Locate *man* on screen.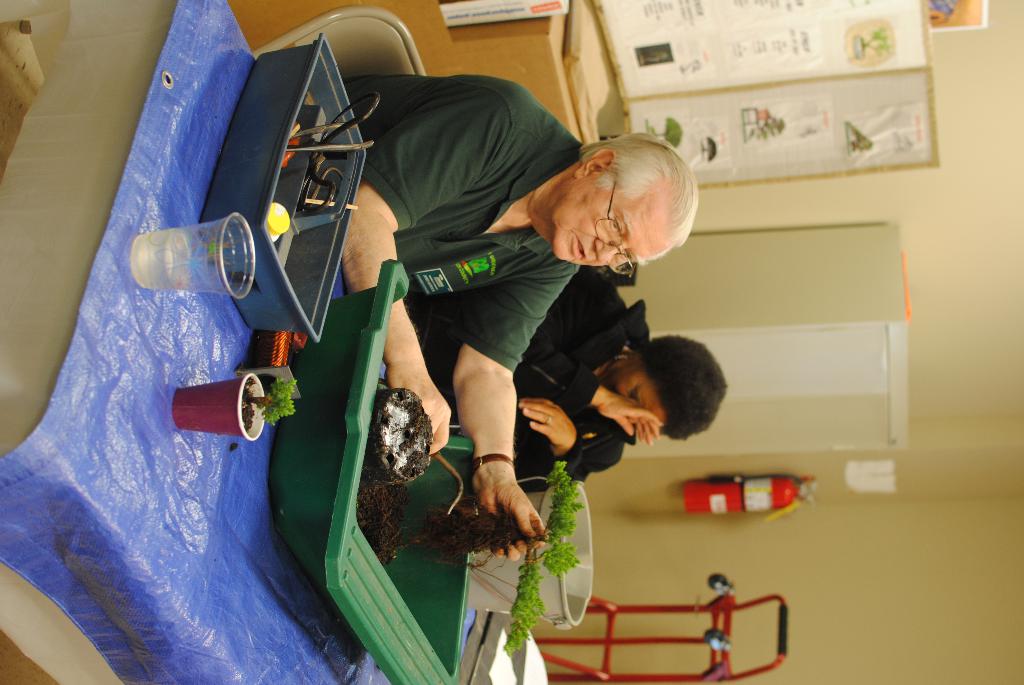
On screen at box=[337, 77, 695, 563].
